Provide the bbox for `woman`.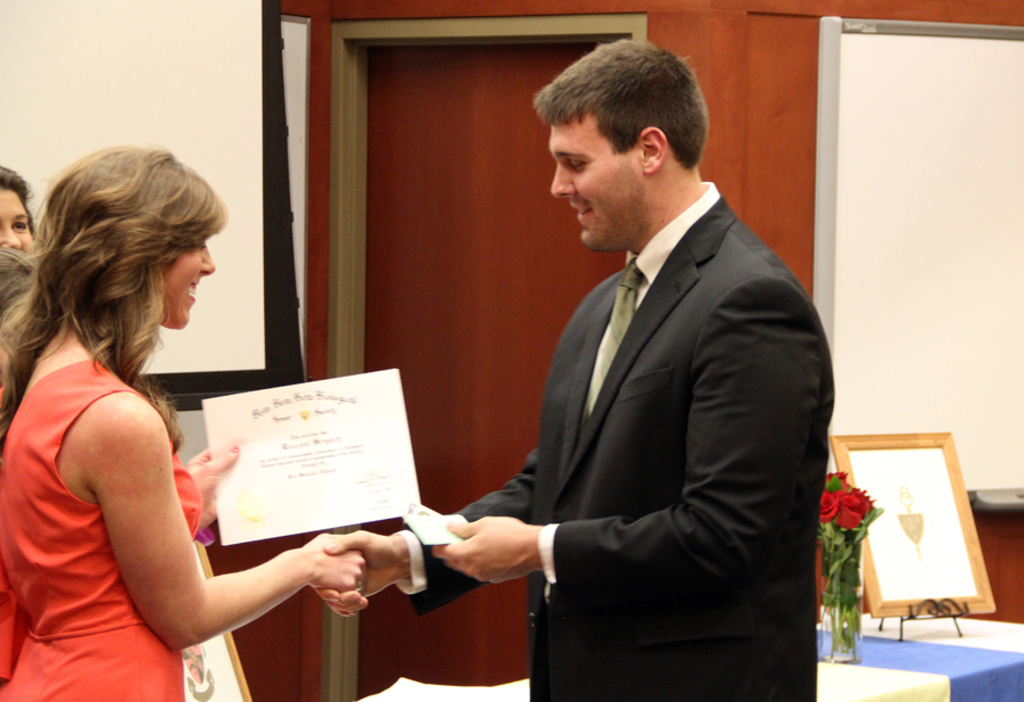
{"left": 0, "top": 138, "right": 292, "bottom": 696}.
